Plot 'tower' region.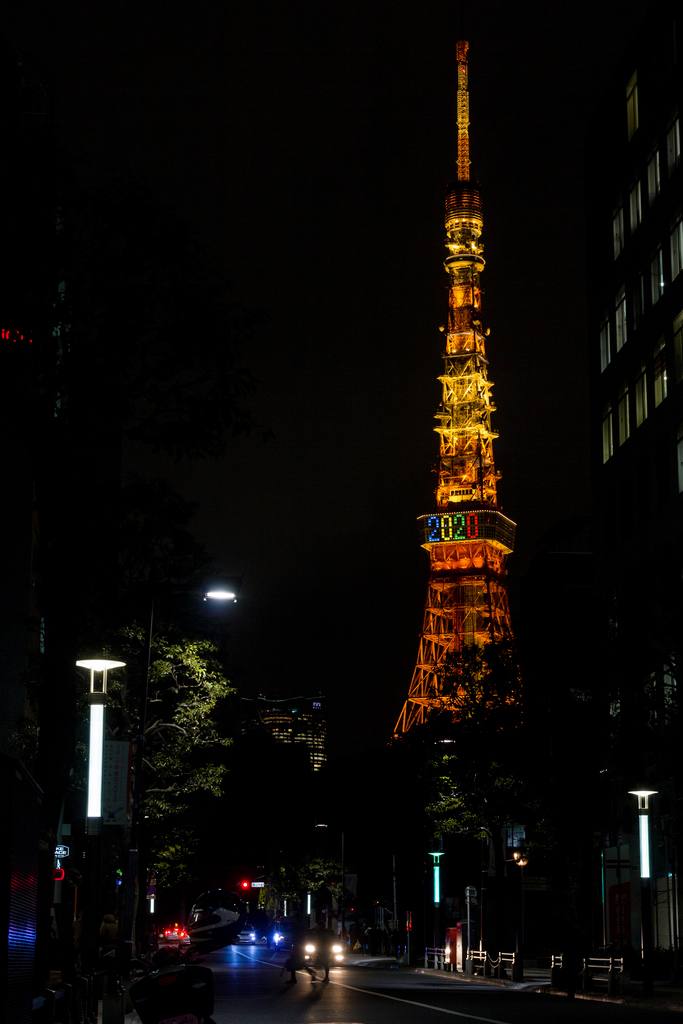
Plotted at {"left": 372, "top": 39, "right": 560, "bottom": 802}.
